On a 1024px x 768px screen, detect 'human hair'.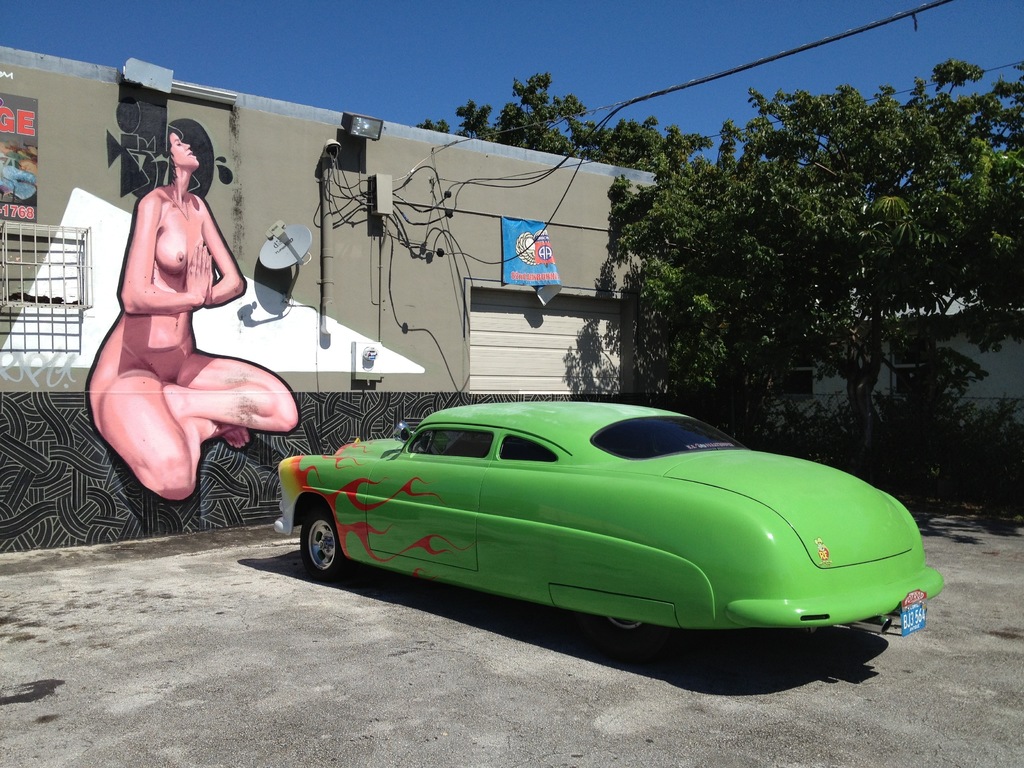
Rect(161, 124, 179, 136).
